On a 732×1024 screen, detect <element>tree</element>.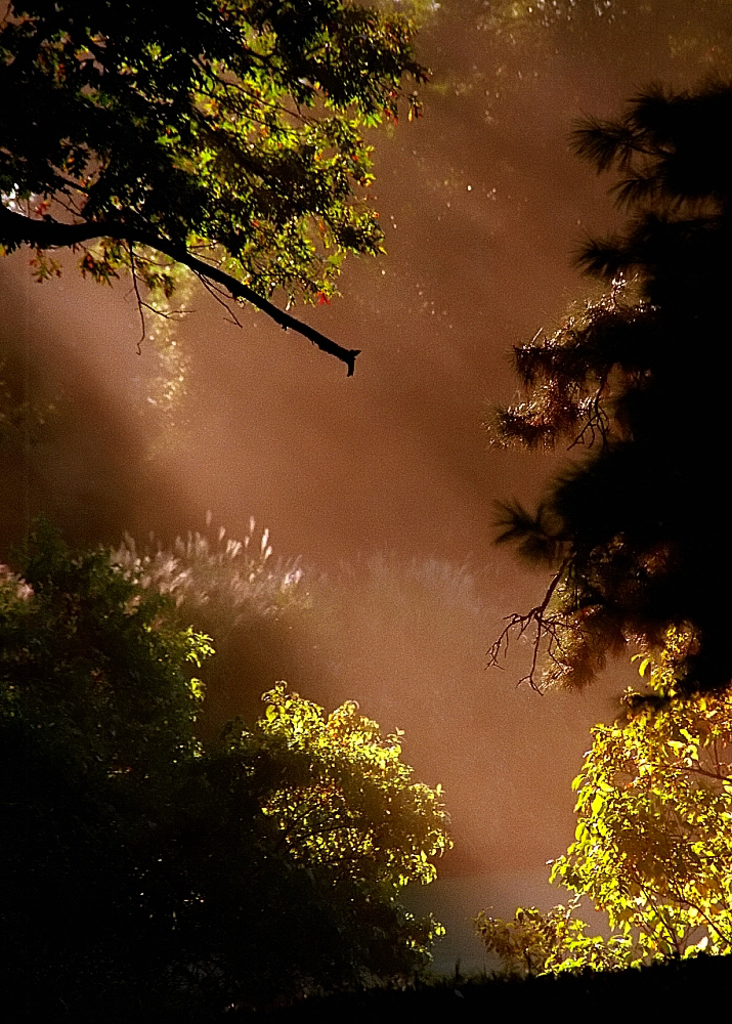
select_region(35, 18, 469, 391).
